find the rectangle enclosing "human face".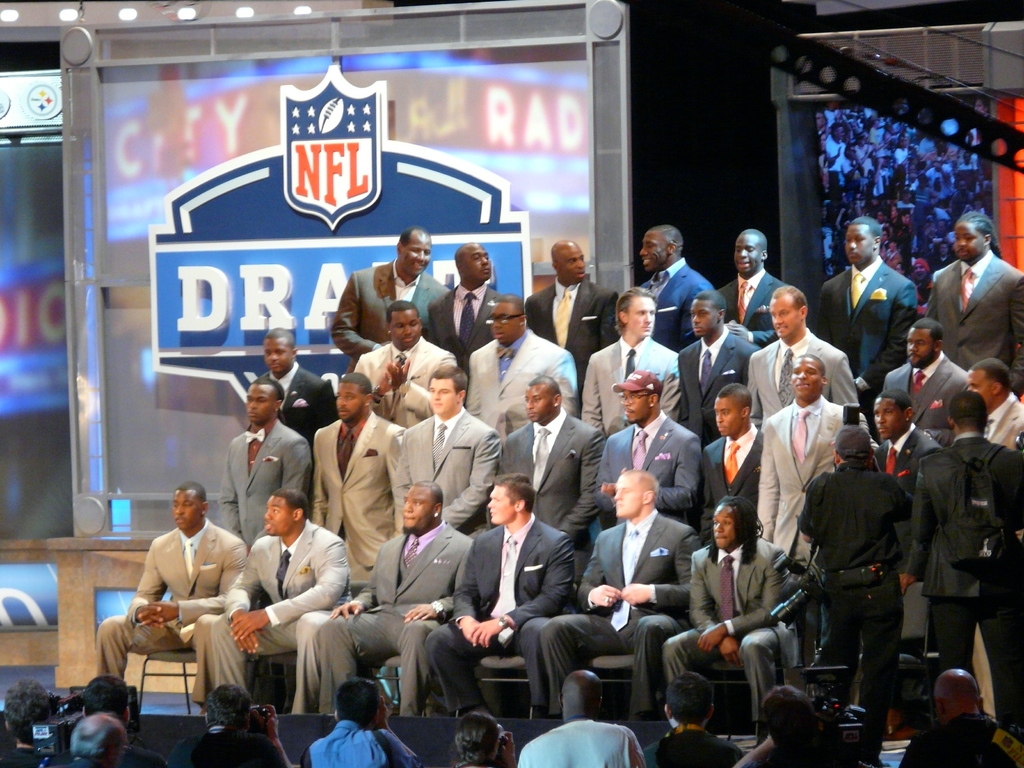
(952, 223, 983, 262).
